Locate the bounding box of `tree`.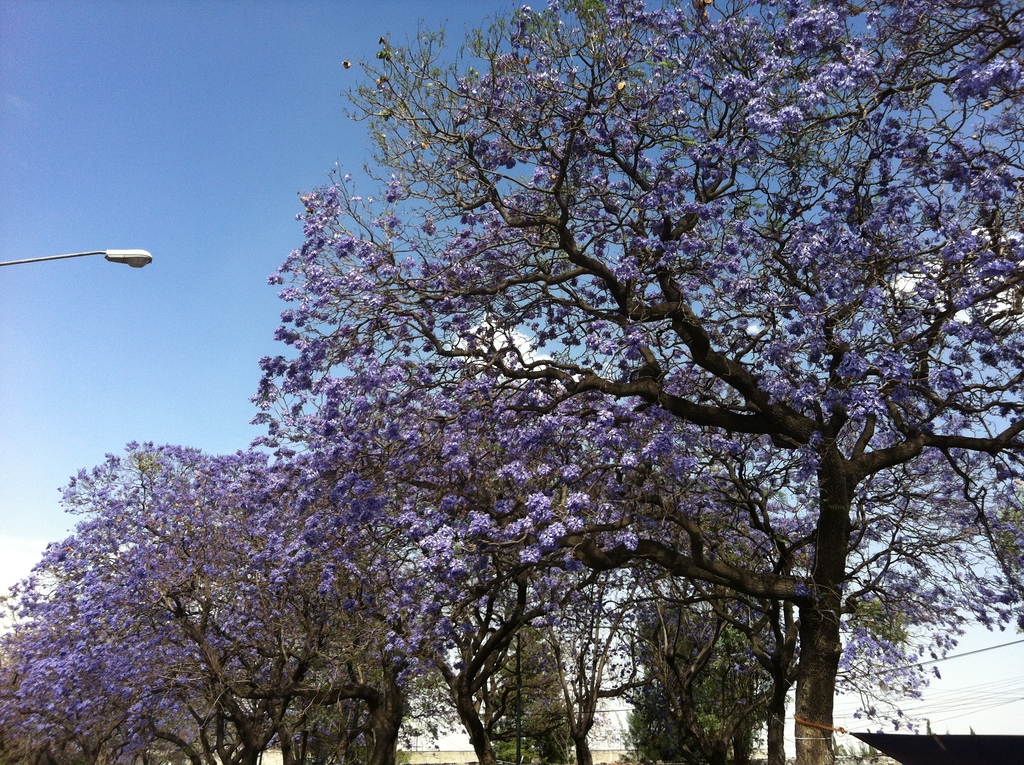
Bounding box: (0, 530, 188, 764).
